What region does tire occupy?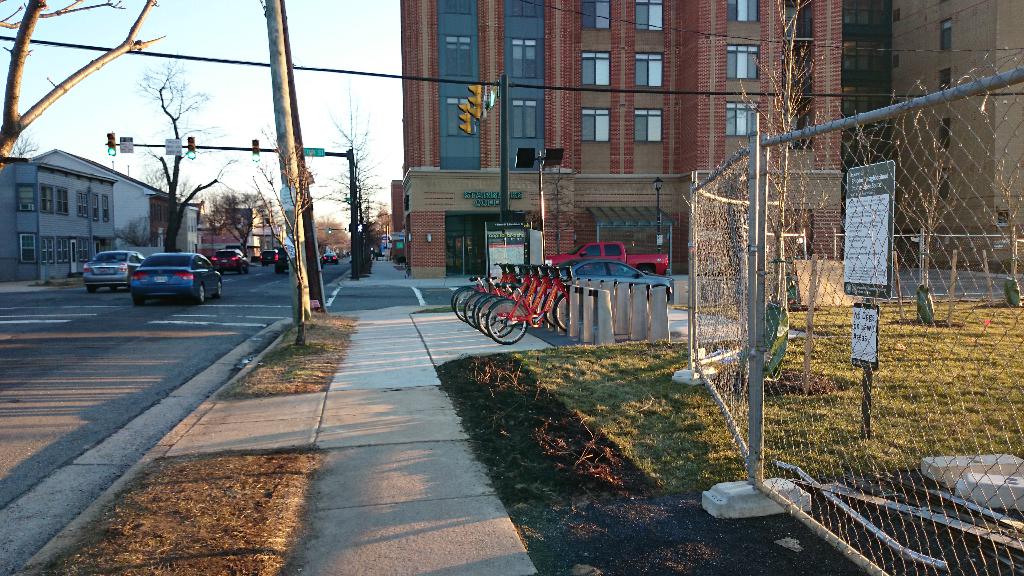
{"x1": 88, "y1": 286, "x2": 97, "y2": 294}.
